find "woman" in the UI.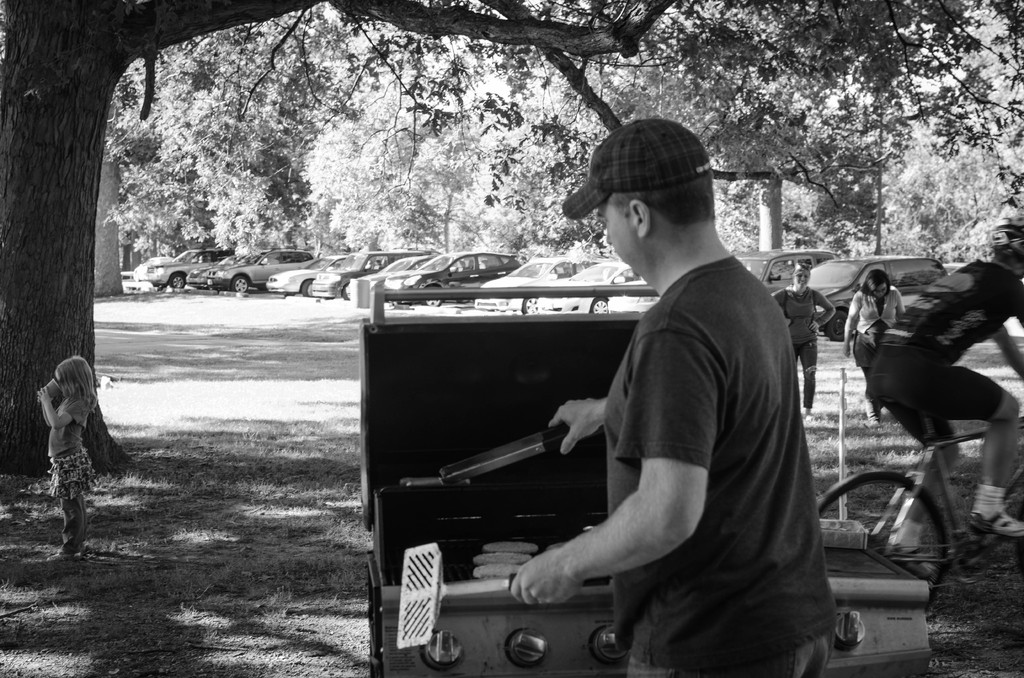
UI element at (775,264,836,417).
